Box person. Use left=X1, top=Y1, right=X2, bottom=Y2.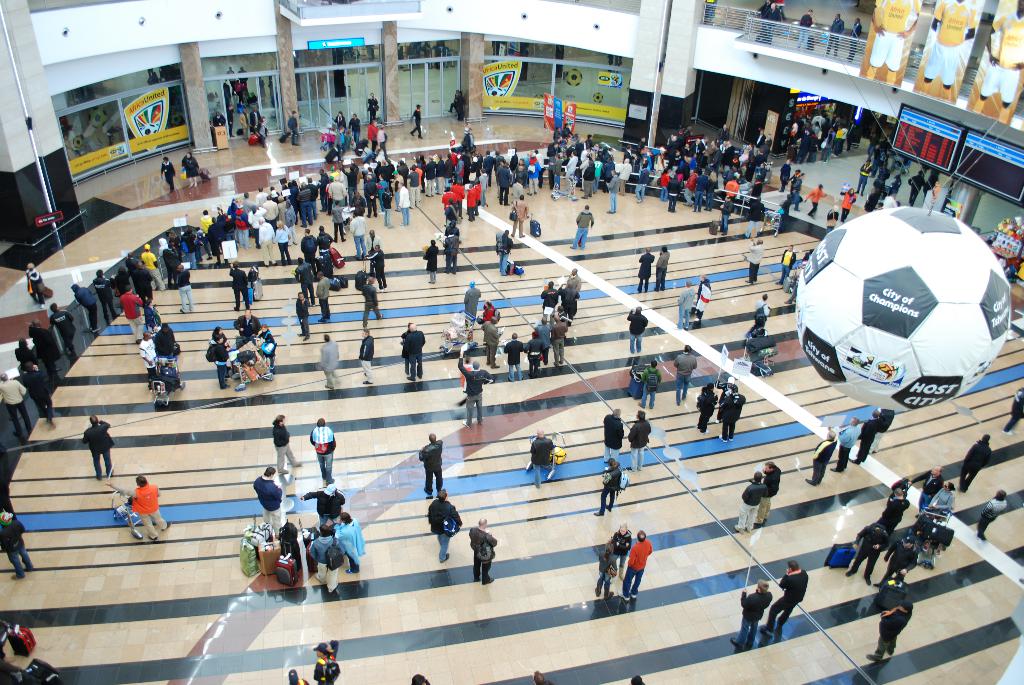
left=616, top=524, right=636, bottom=576.
